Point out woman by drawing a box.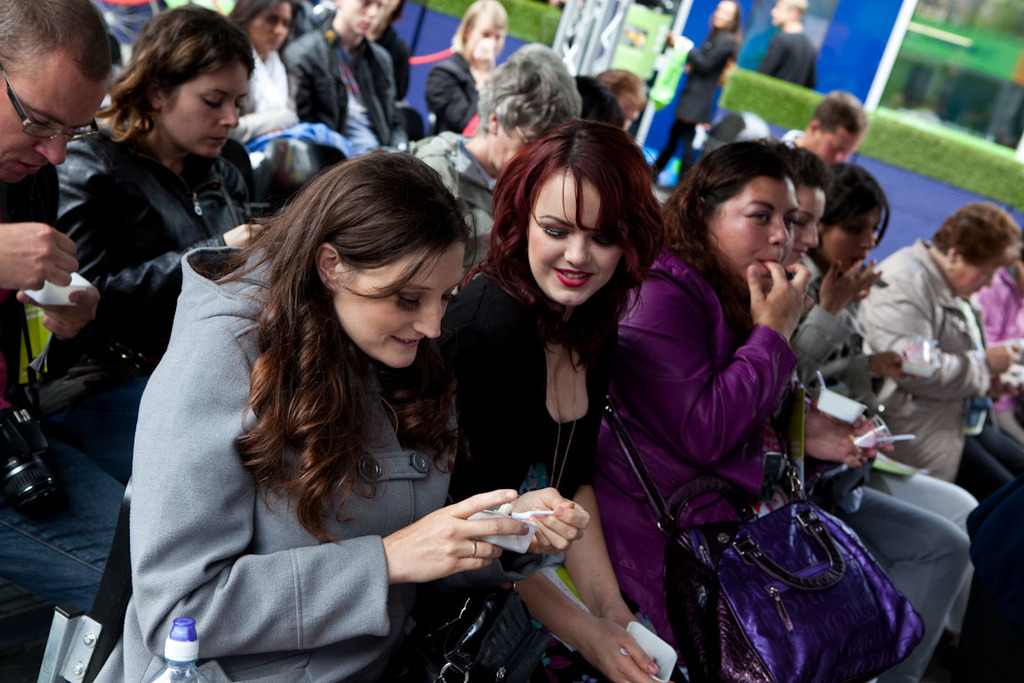
103:150:596:682.
